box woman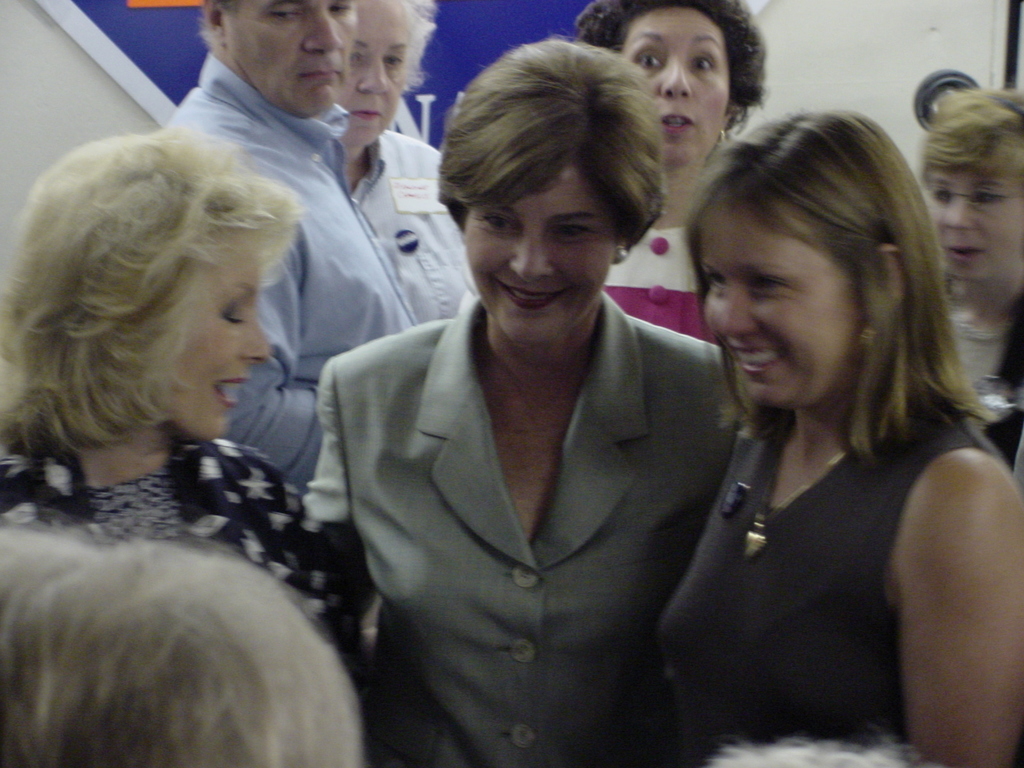
<bbox>652, 107, 1023, 767</bbox>
